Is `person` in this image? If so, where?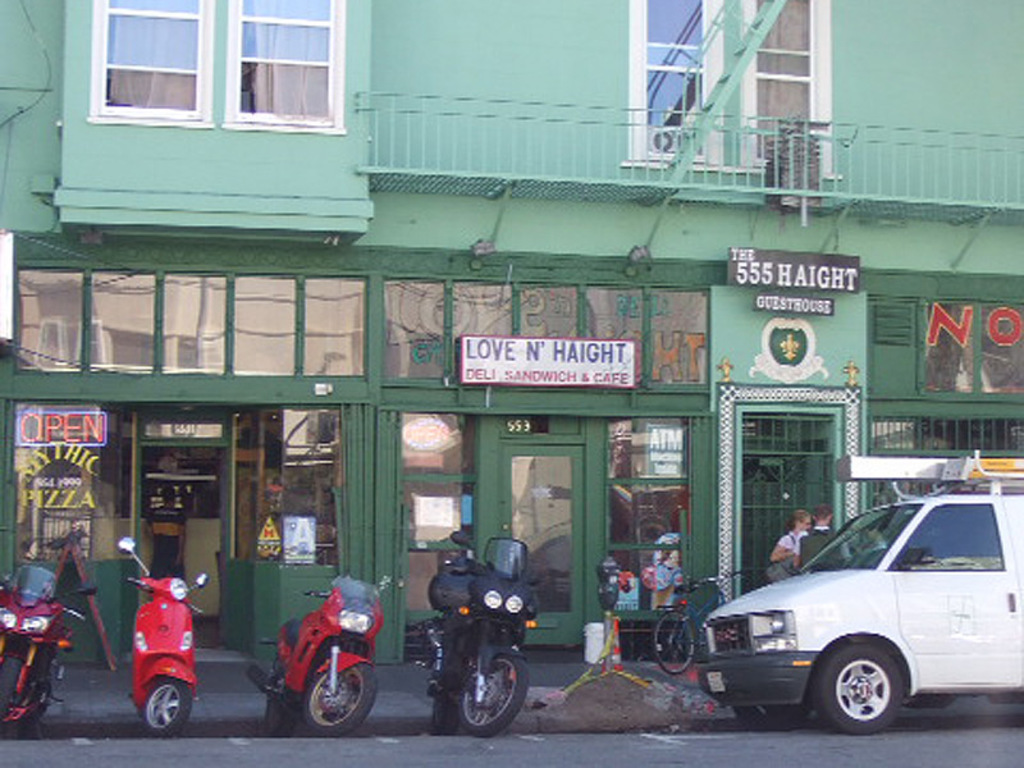
Yes, at bbox(792, 506, 833, 561).
